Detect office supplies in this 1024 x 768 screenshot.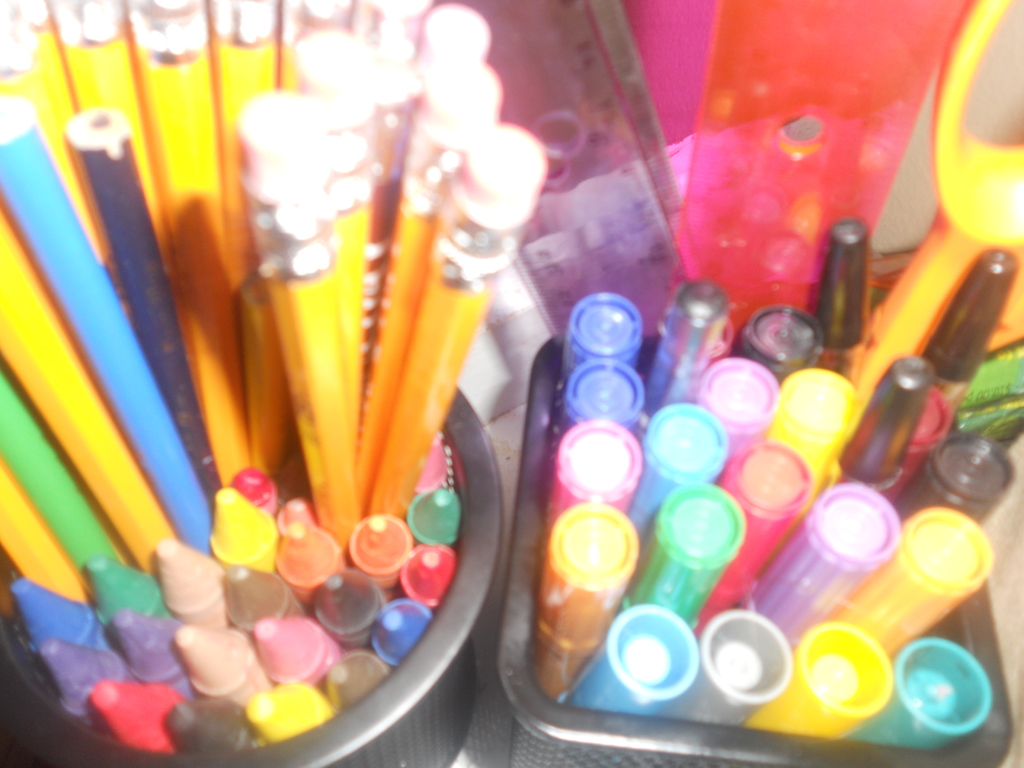
Detection: <bbox>677, 0, 950, 330</bbox>.
